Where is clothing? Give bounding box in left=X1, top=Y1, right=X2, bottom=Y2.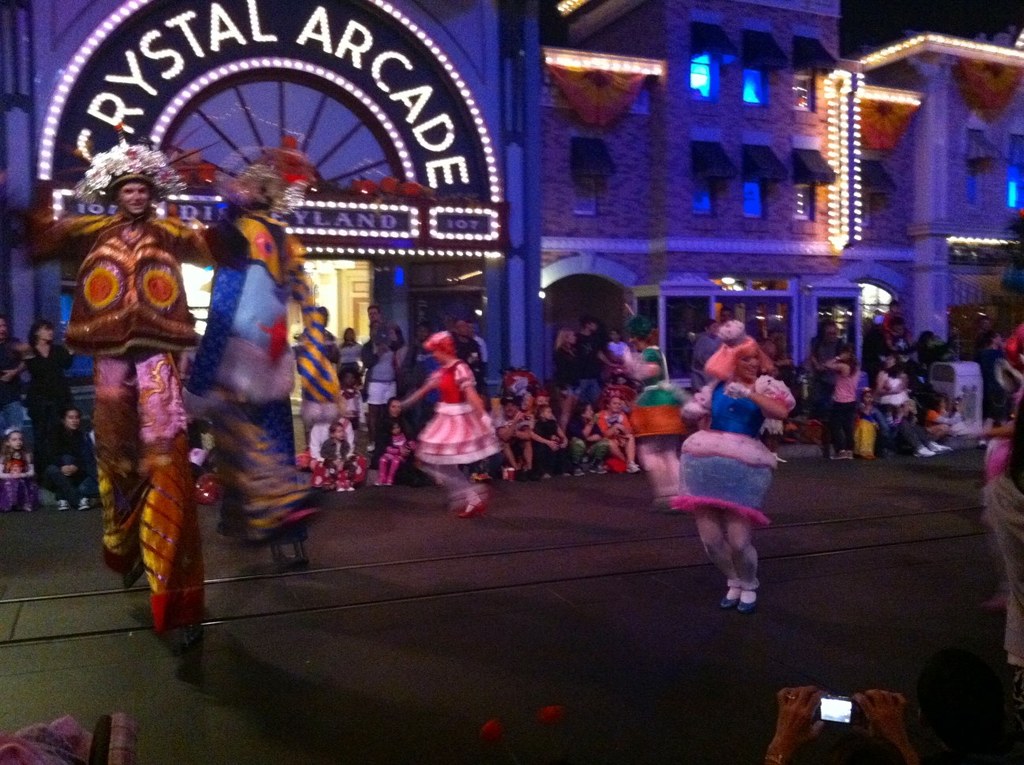
left=585, top=405, right=634, bottom=480.
